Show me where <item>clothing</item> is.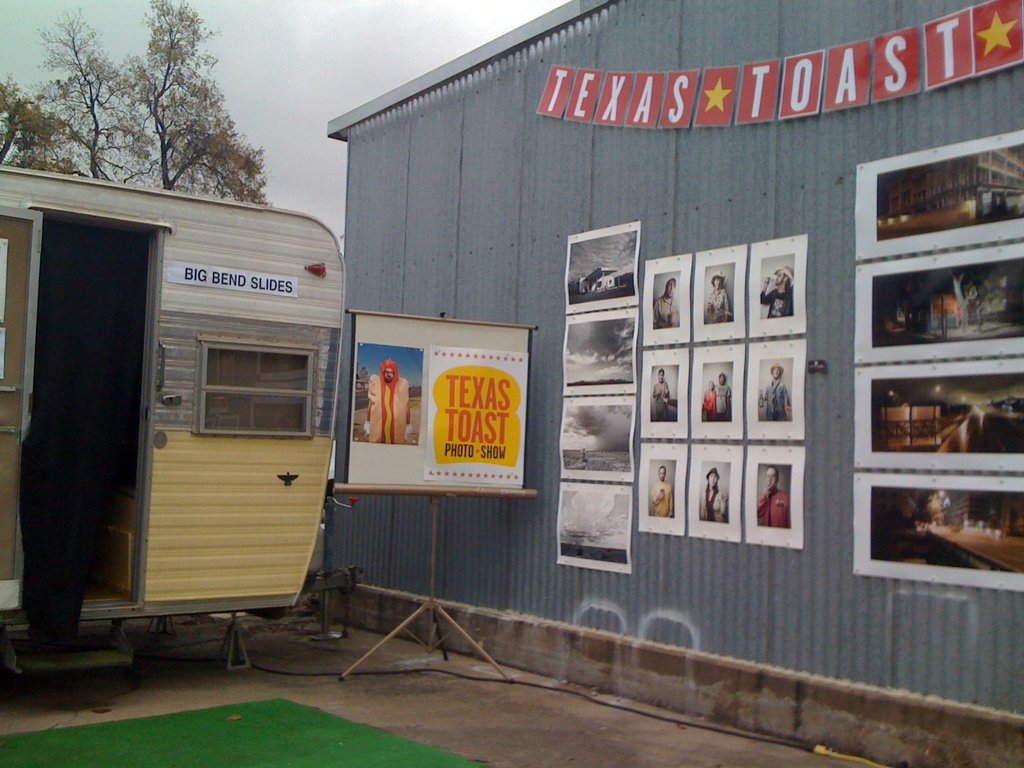
<item>clothing</item> is at <box>650,479,673,520</box>.
